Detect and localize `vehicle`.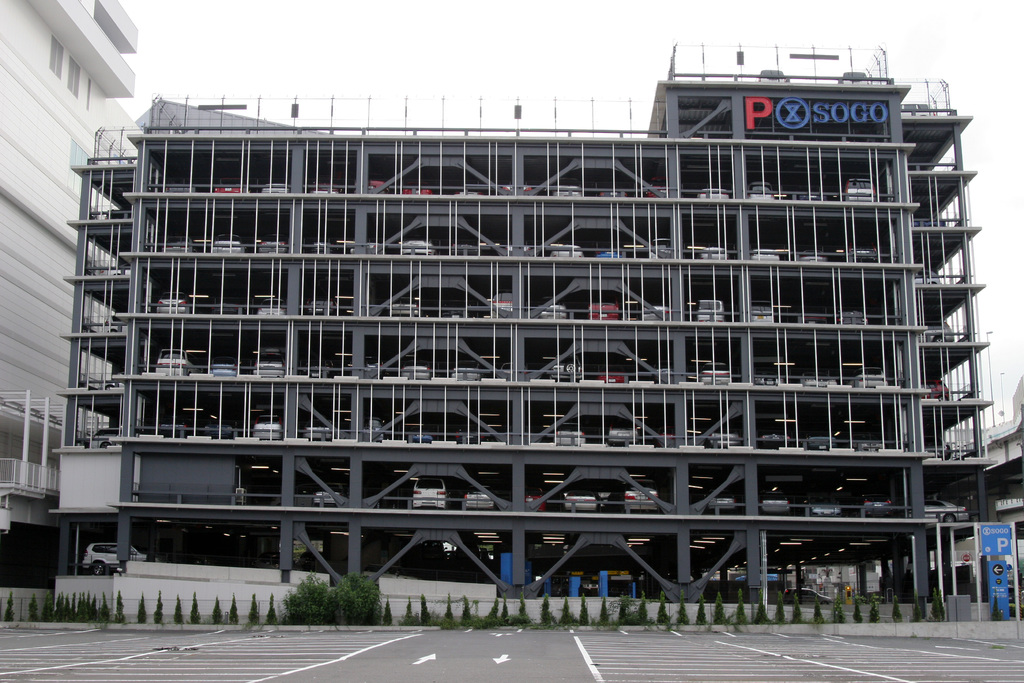
Localized at x1=108, y1=261, x2=131, y2=279.
